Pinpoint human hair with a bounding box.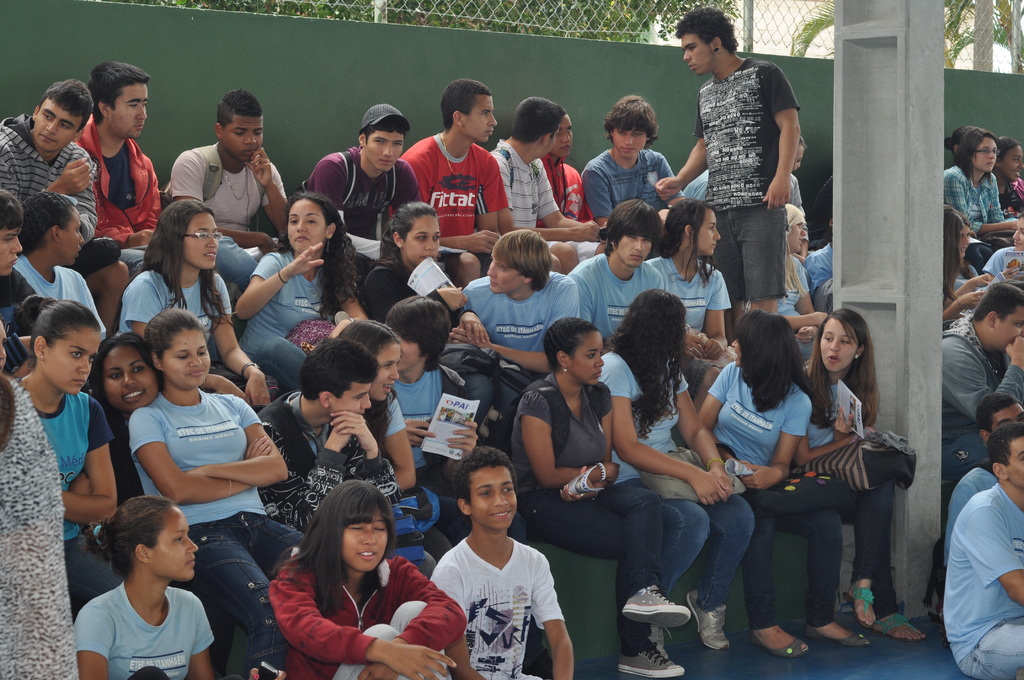
crop(604, 198, 662, 259).
